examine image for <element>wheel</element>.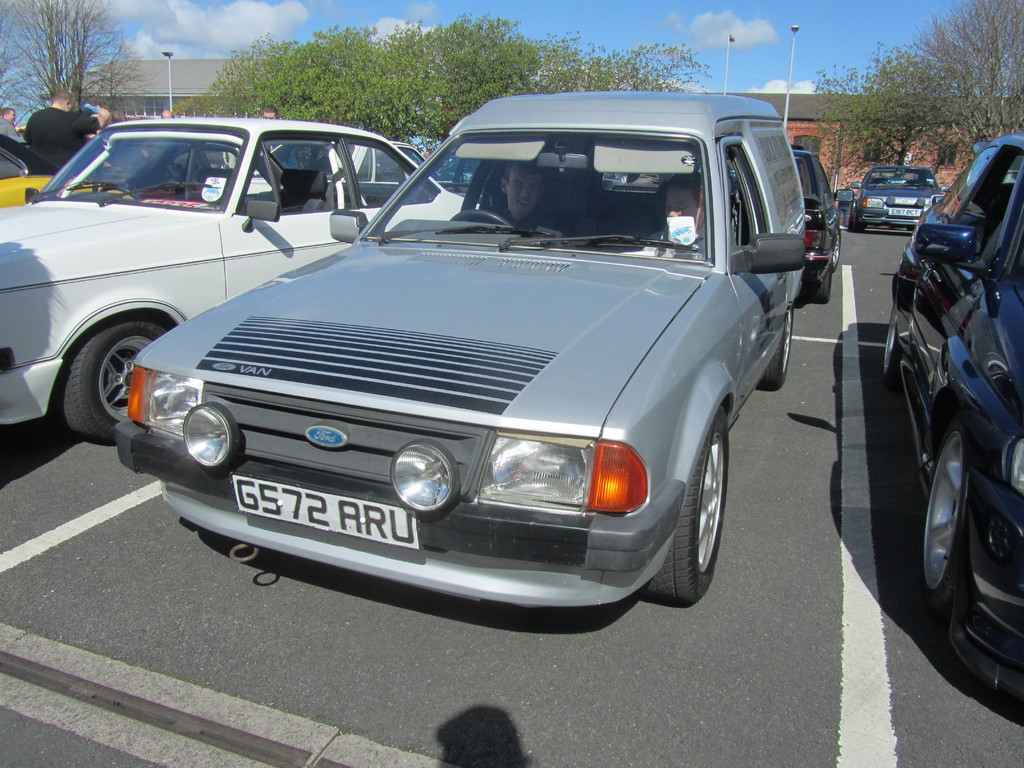
Examination result: left=100, top=184, right=140, bottom=200.
